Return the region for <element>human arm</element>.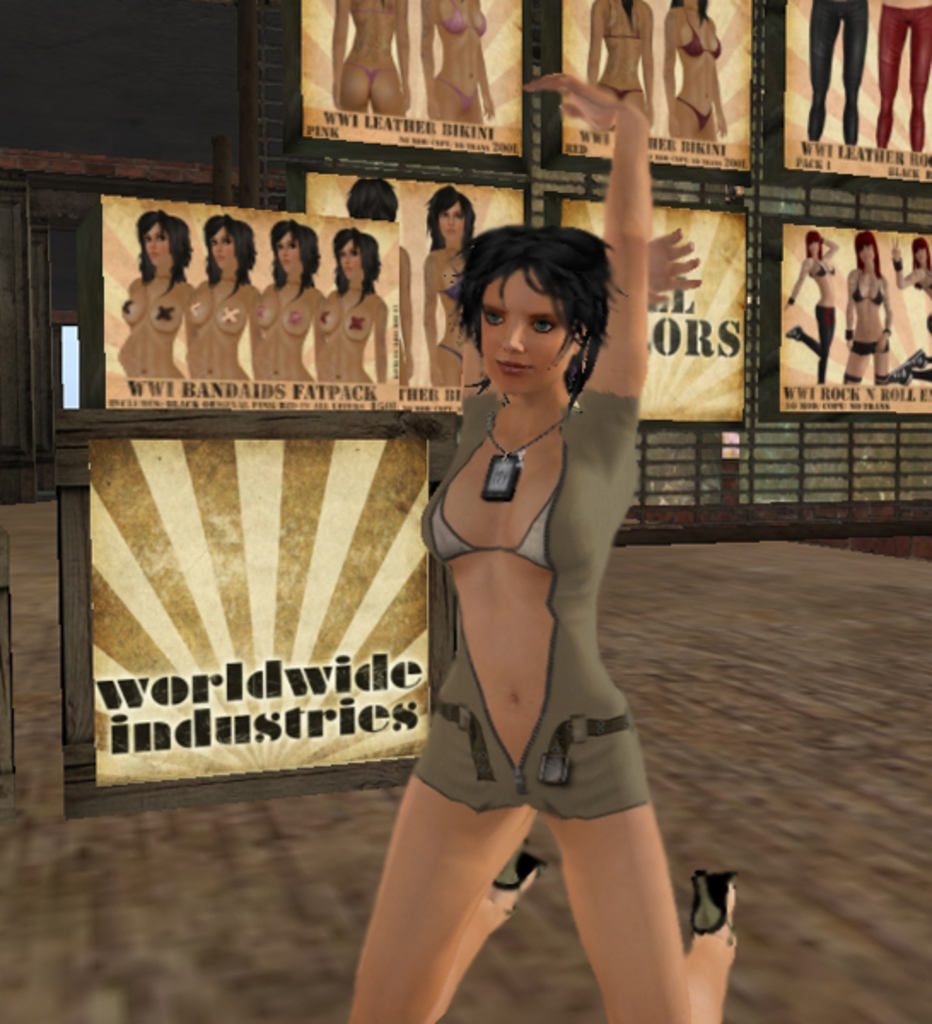
bbox=(459, 218, 696, 403).
